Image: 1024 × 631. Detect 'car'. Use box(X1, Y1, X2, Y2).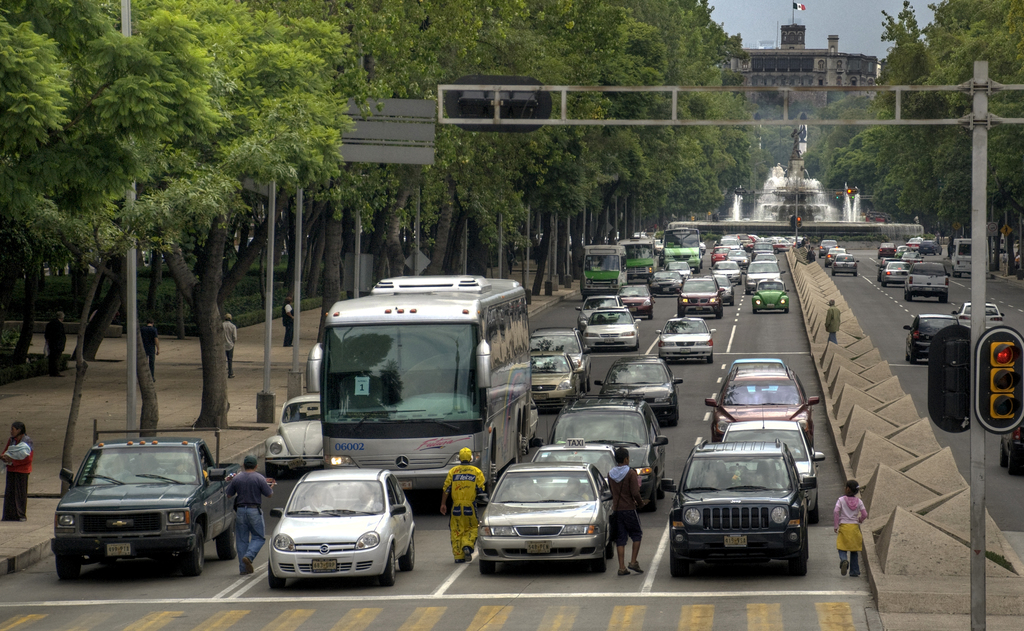
box(552, 389, 669, 504).
